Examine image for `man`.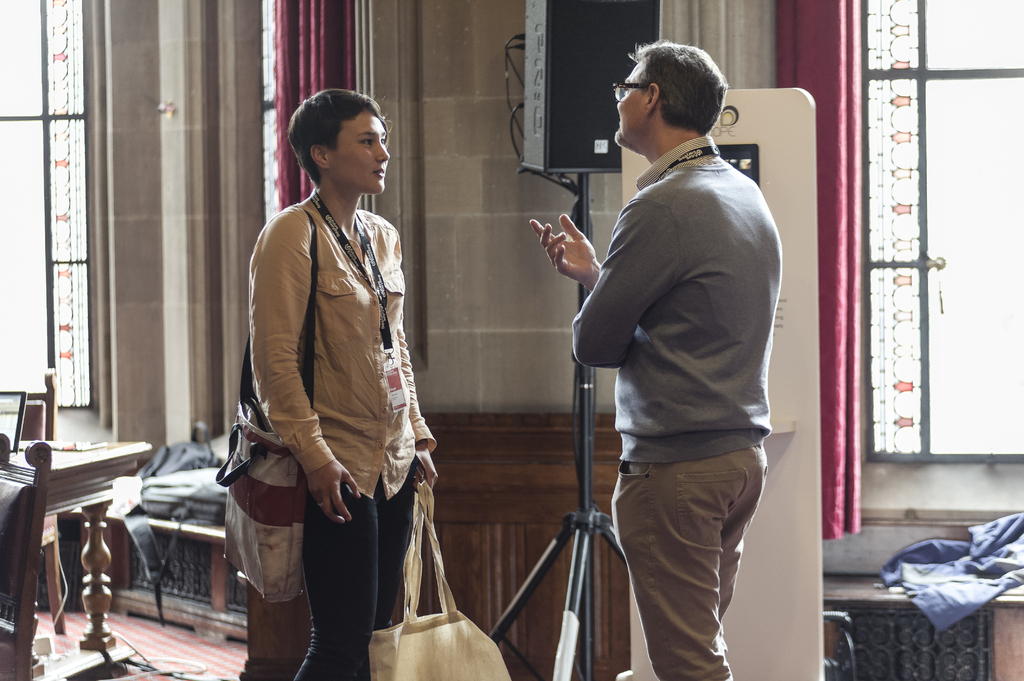
Examination result: 548 40 803 654.
